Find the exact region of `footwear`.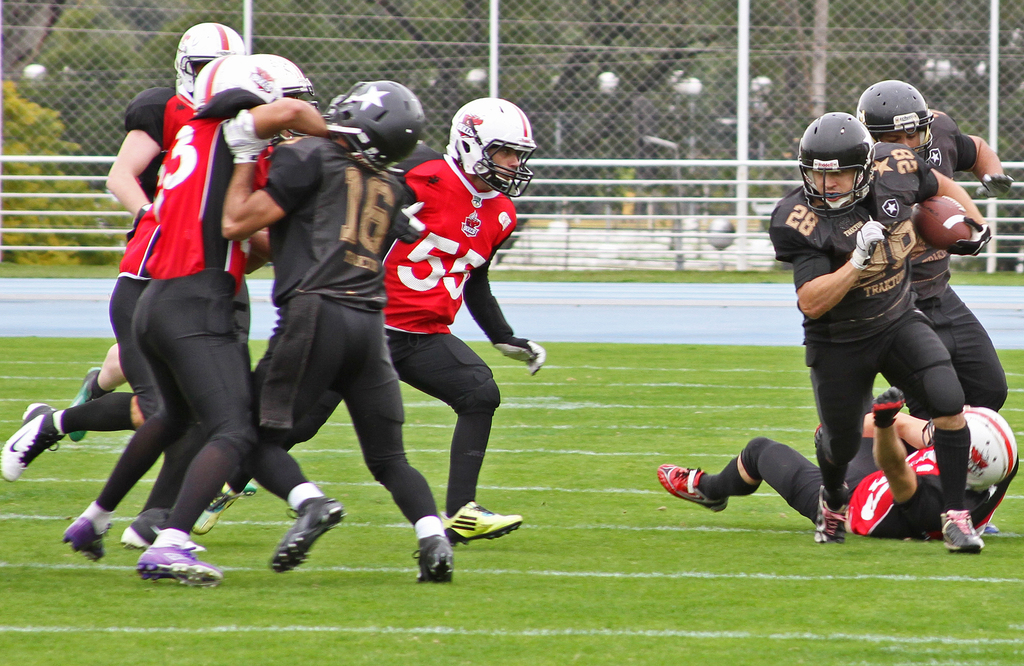
Exact region: <region>122, 509, 216, 560</region>.
